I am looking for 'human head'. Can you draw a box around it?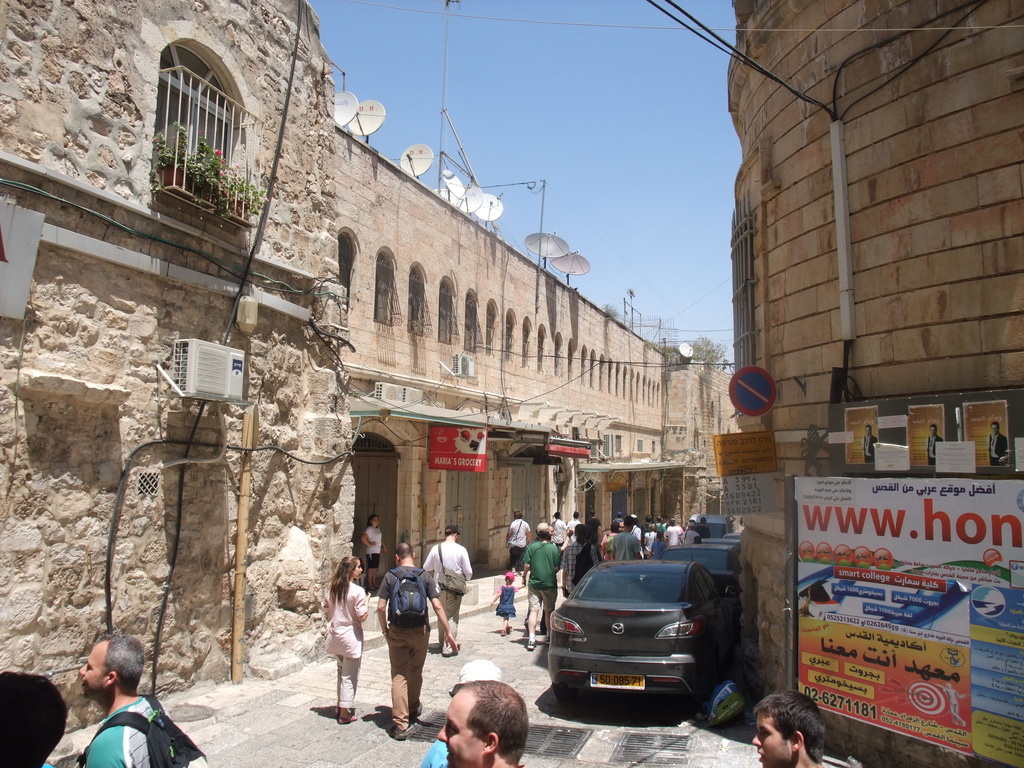
Sure, the bounding box is bbox=[515, 511, 524, 519].
